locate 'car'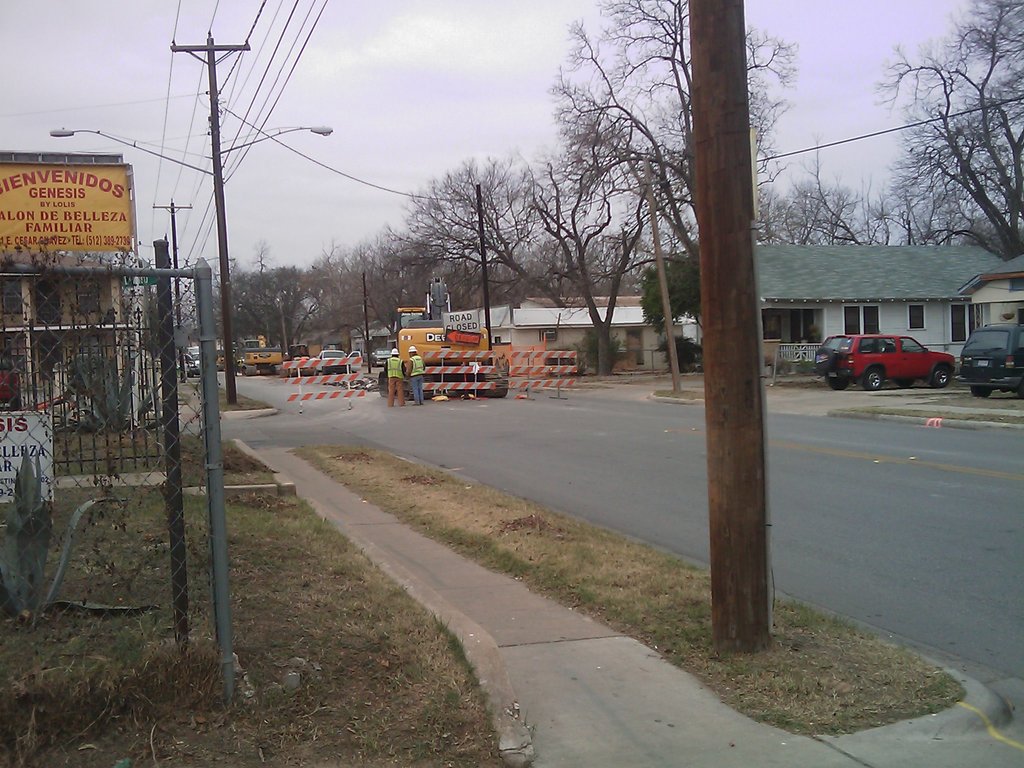
Rect(370, 352, 392, 367)
